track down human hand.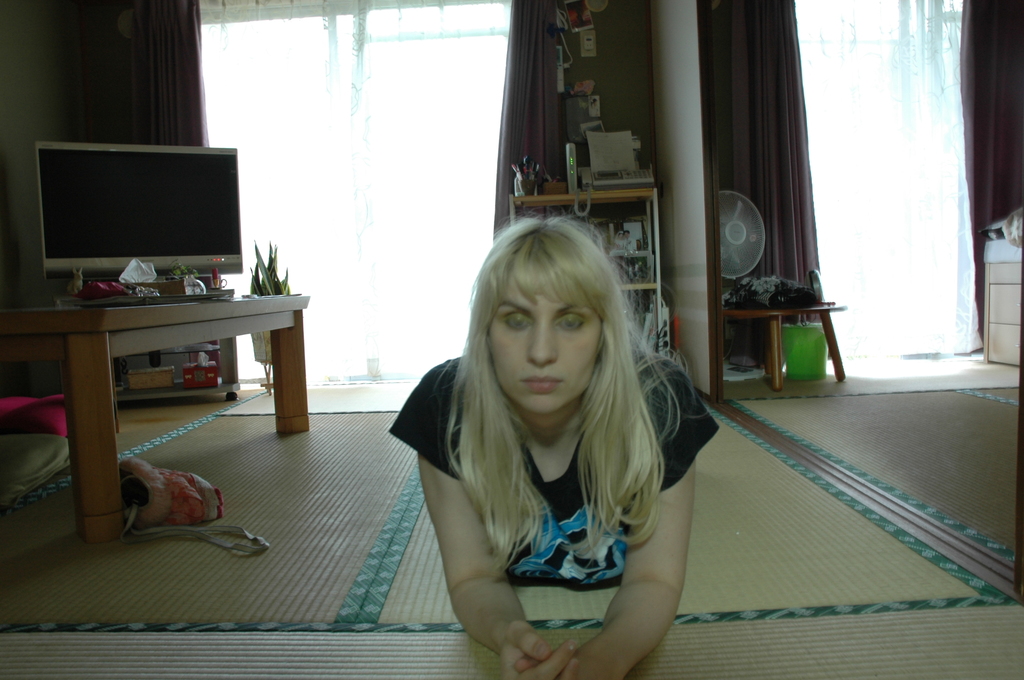
Tracked to select_region(493, 616, 579, 679).
